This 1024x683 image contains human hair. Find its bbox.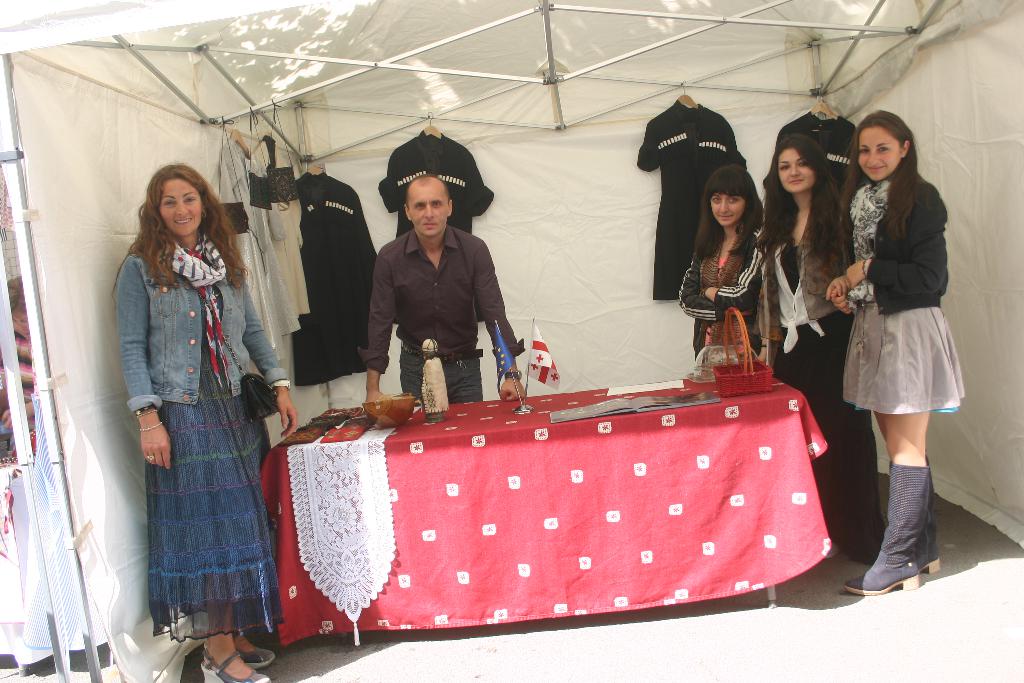
rect(130, 161, 221, 283).
